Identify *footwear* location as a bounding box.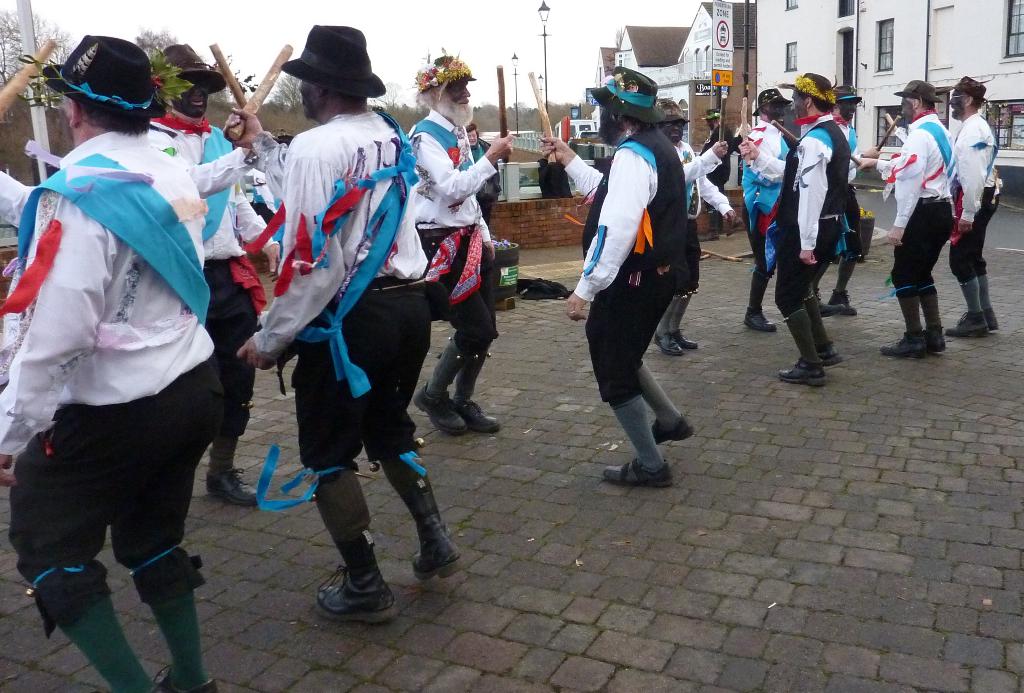
{"x1": 826, "y1": 284, "x2": 858, "y2": 317}.
